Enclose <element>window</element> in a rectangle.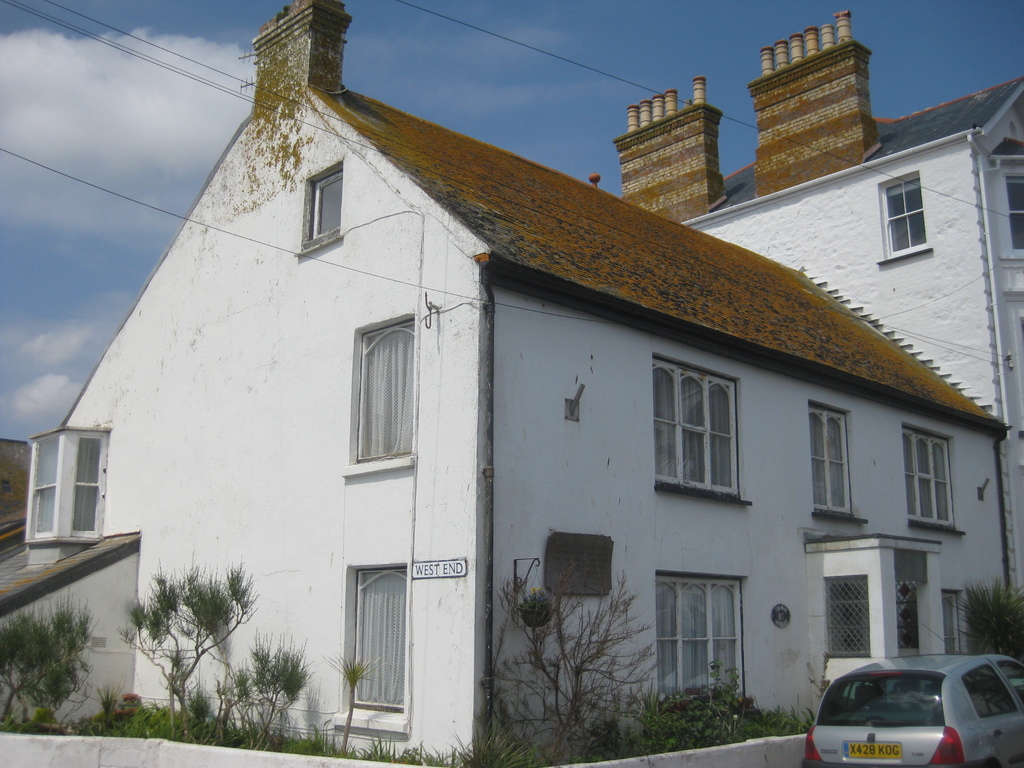
[876,170,931,263].
